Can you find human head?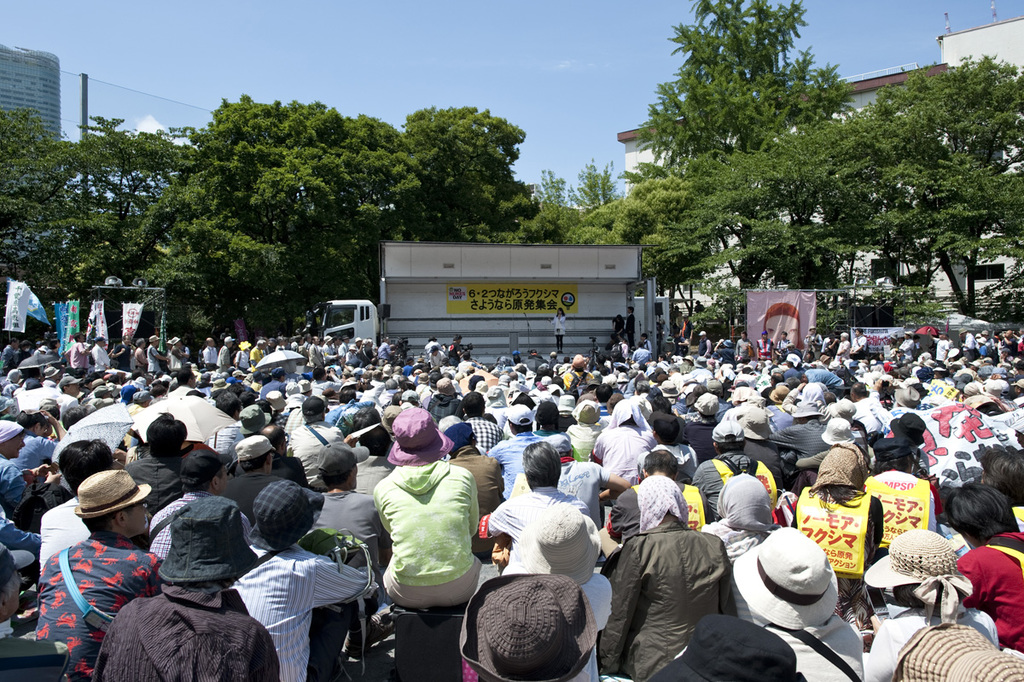
Yes, bounding box: bbox=(480, 581, 581, 679).
